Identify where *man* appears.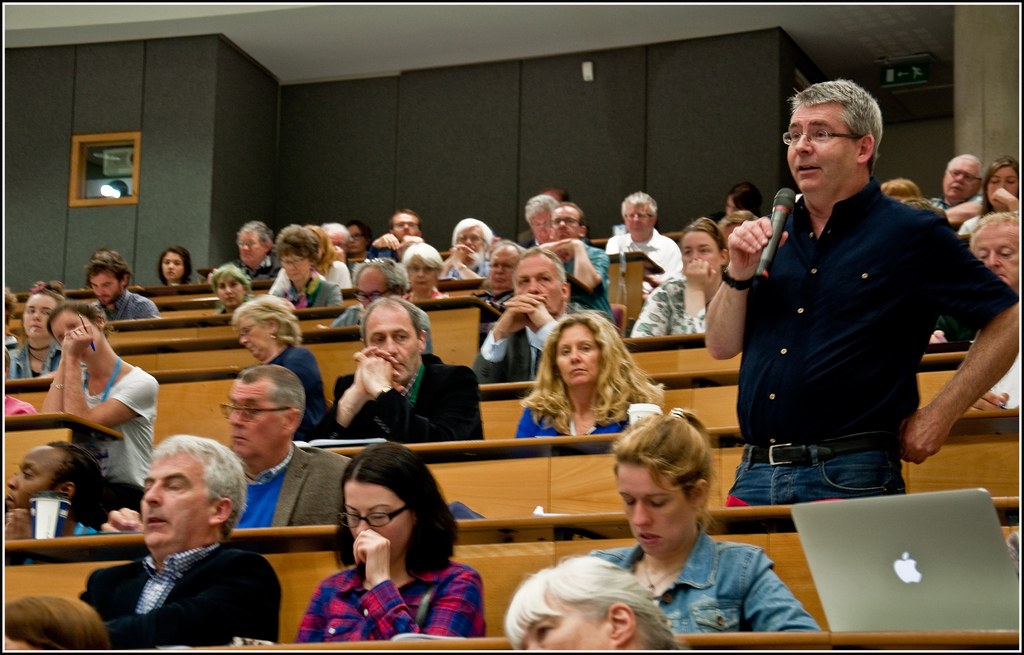
Appears at l=475, t=247, r=569, b=385.
